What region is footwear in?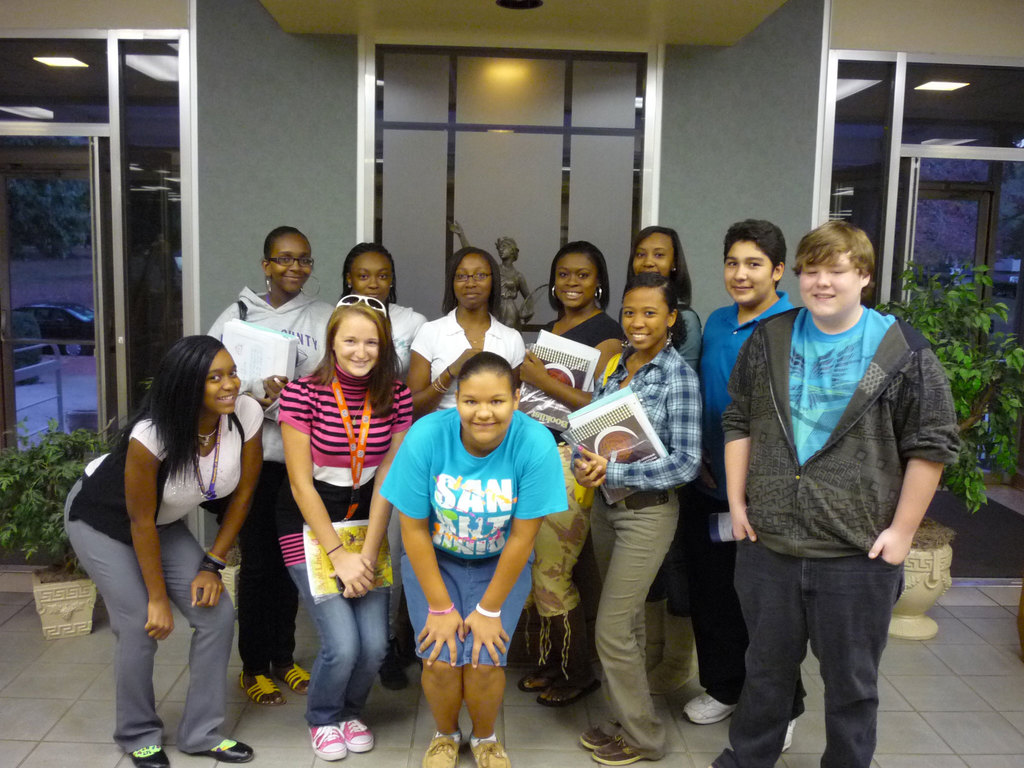
590:737:642:767.
